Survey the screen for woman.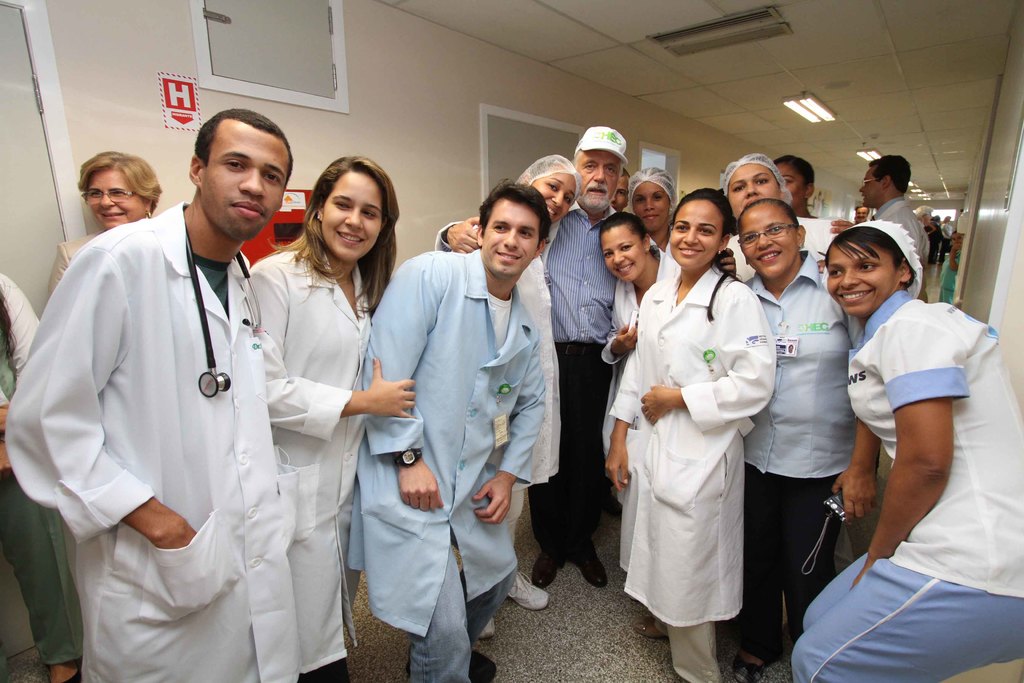
Survey found: x1=43 y1=148 x2=163 y2=303.
